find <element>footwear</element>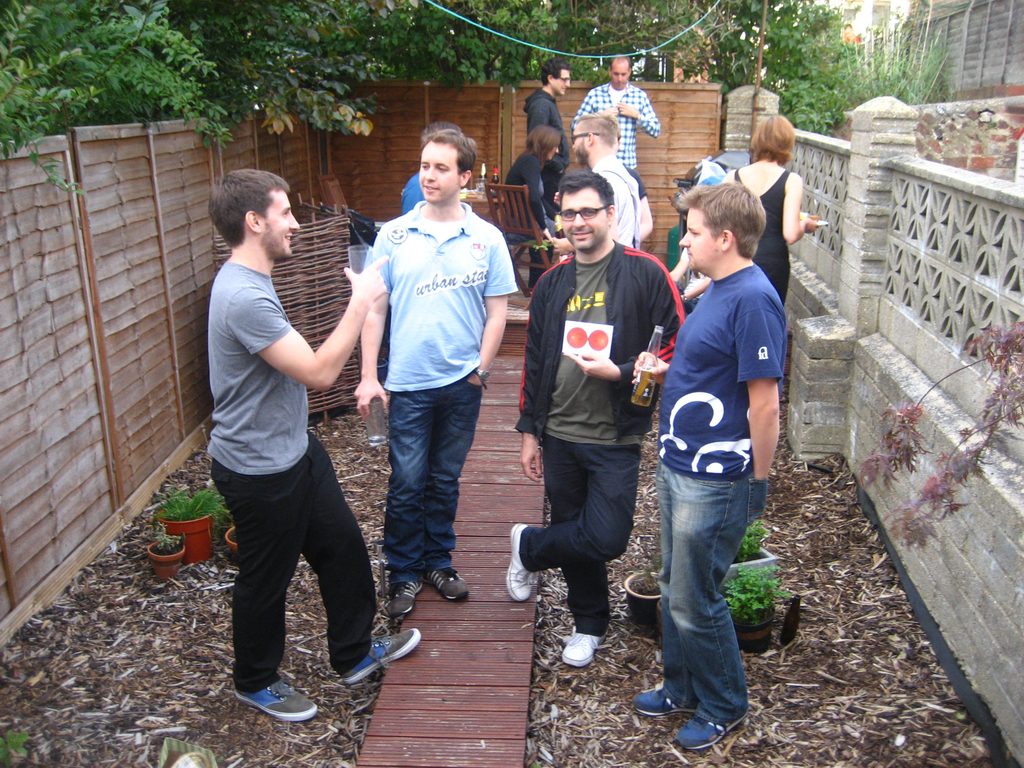
bbox(623, 678, 684, 714)
